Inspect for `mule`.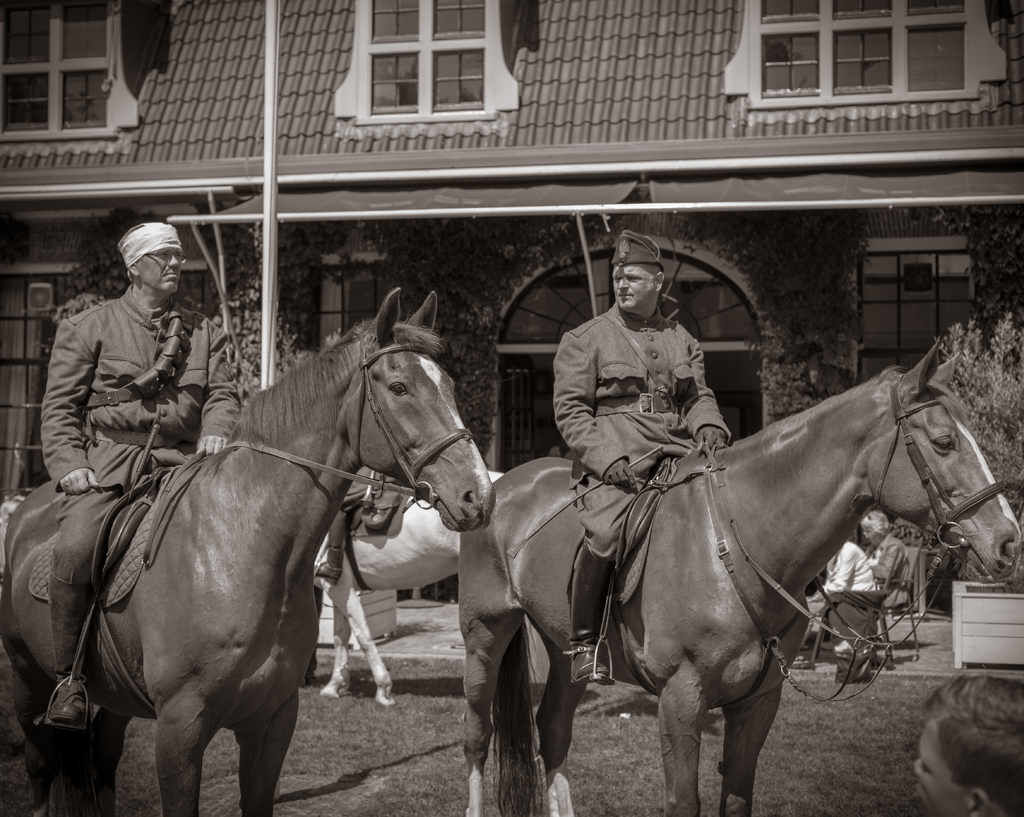
Inspection: pyautogui.locateOnScreen(460, 341, 1023, 816).
